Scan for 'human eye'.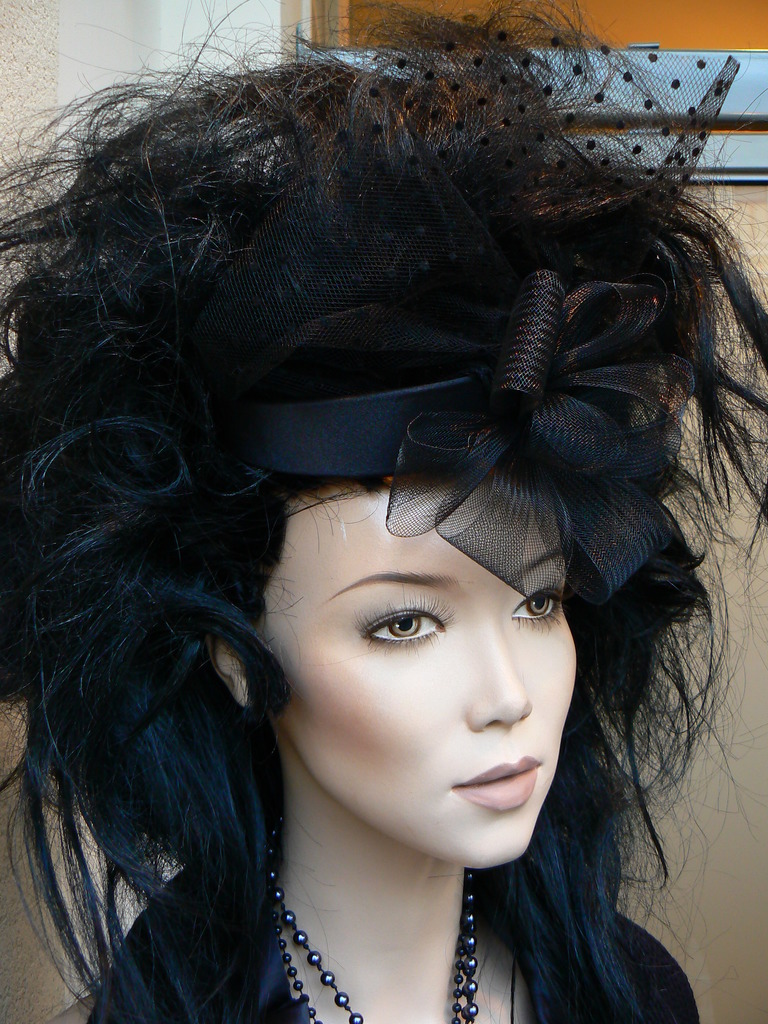
Scan result: (x1=509, y1=568, x2=570, y2=634).
